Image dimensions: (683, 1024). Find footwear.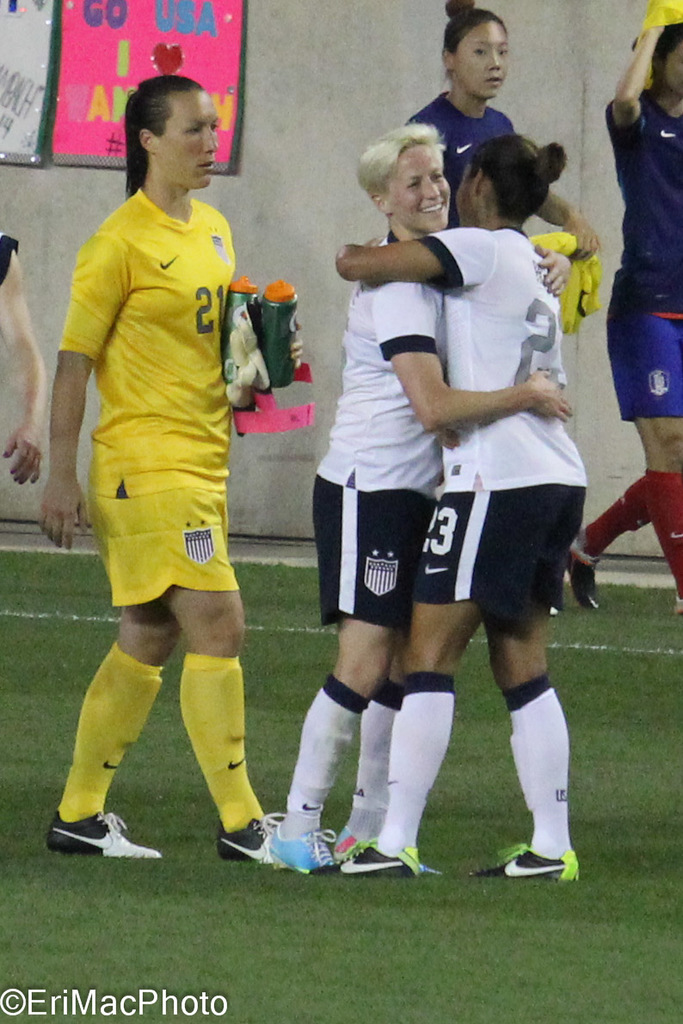
332/830/360/870.
